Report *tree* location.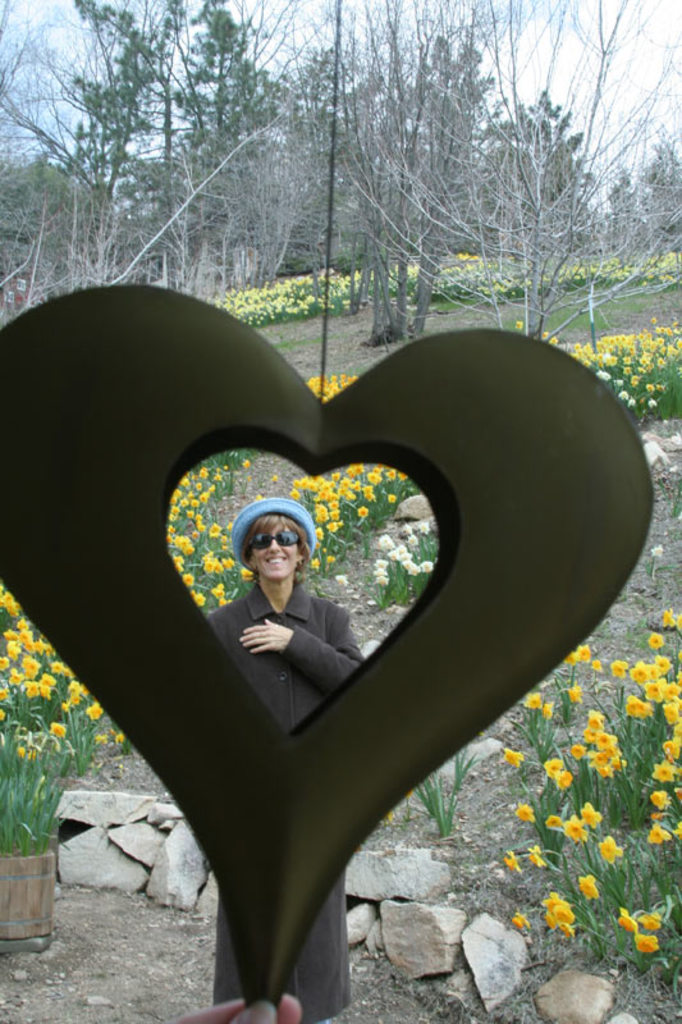
Report: x1=0, y1=0, x2=681, y2=349.
